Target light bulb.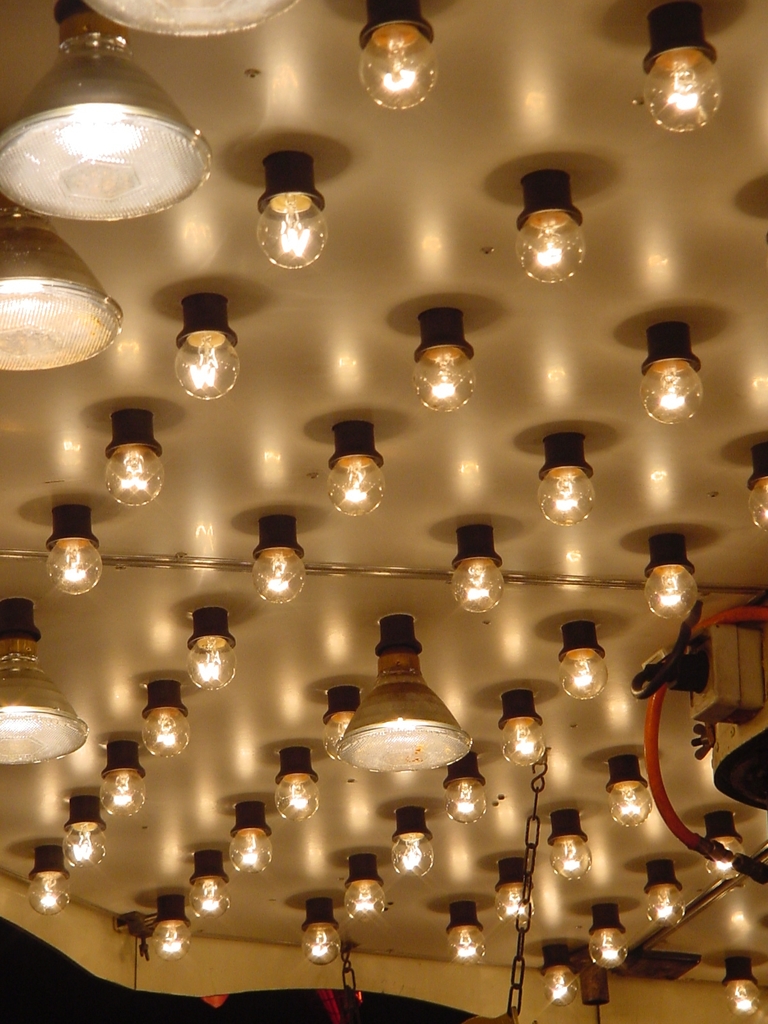
Target region: box(252, 515, 310, 607).
